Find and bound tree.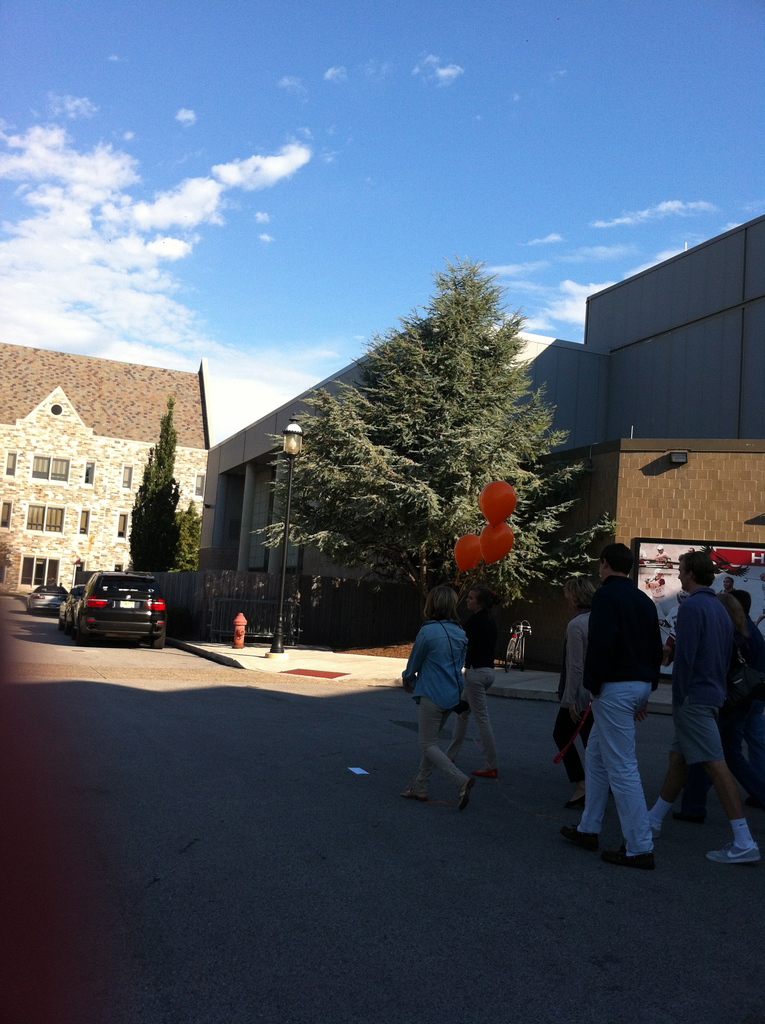
Bound: 131, 398, 182, 577.
